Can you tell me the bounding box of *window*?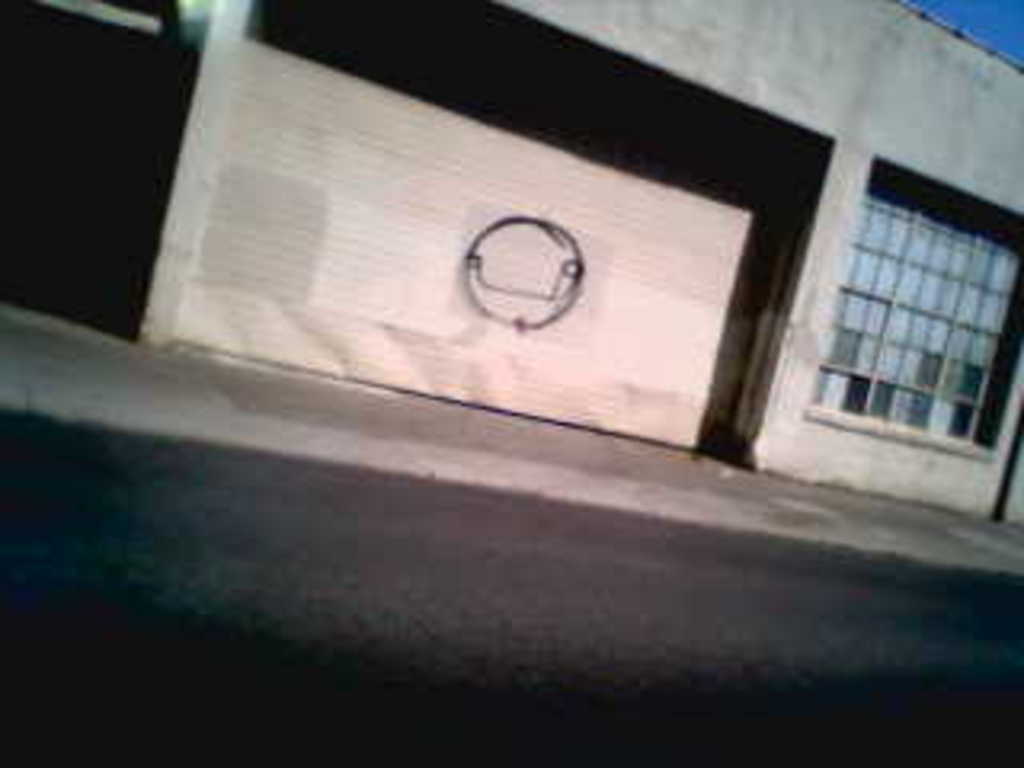
800:160:992:458.
